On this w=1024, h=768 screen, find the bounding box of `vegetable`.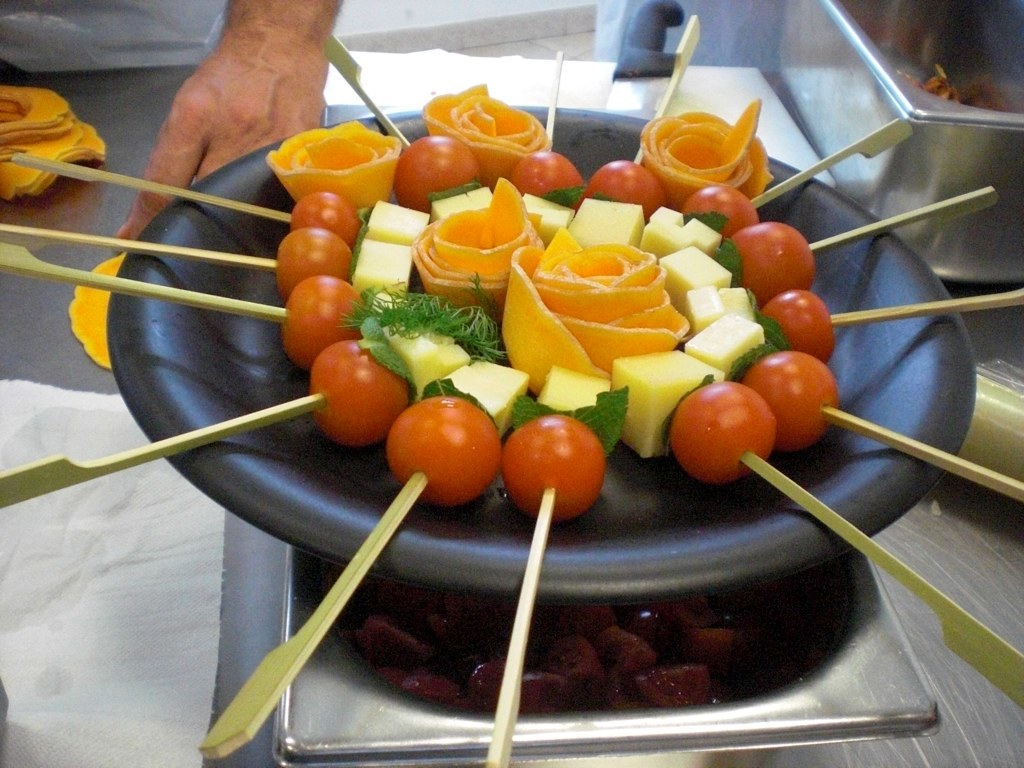
Bounding box: (274, 229, 350, 303).
